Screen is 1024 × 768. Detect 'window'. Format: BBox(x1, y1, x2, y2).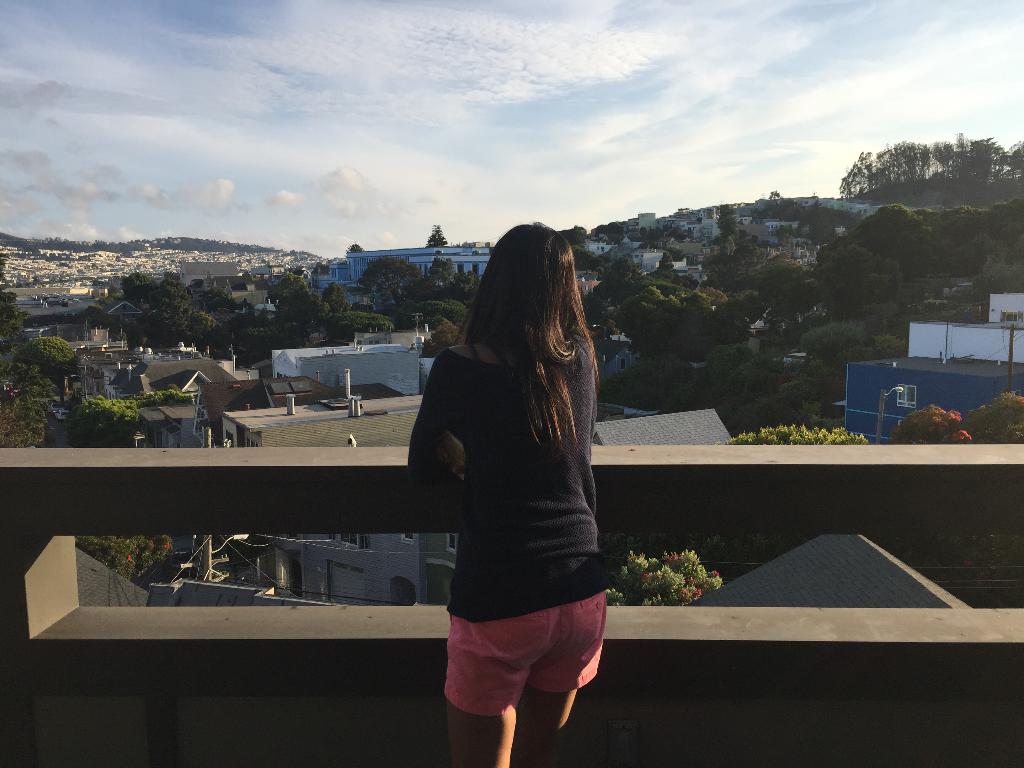
BBox(225, 431, 232, 448).
